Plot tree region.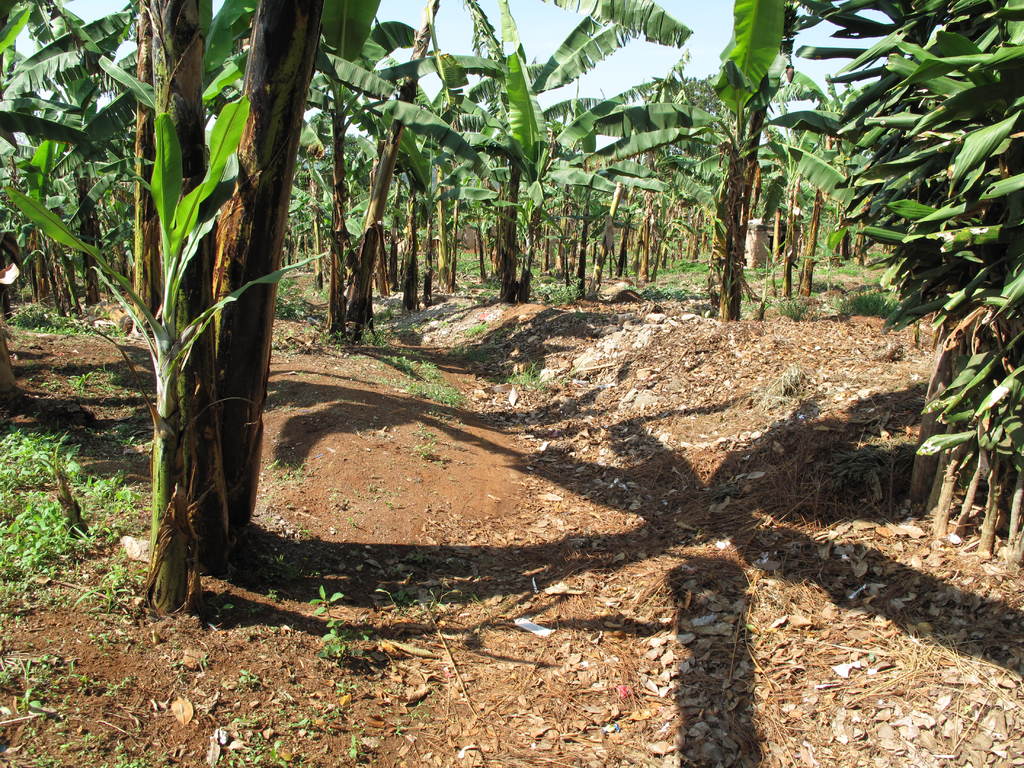
Plotted at (left=524, top=0, right=707, bottom=289).
